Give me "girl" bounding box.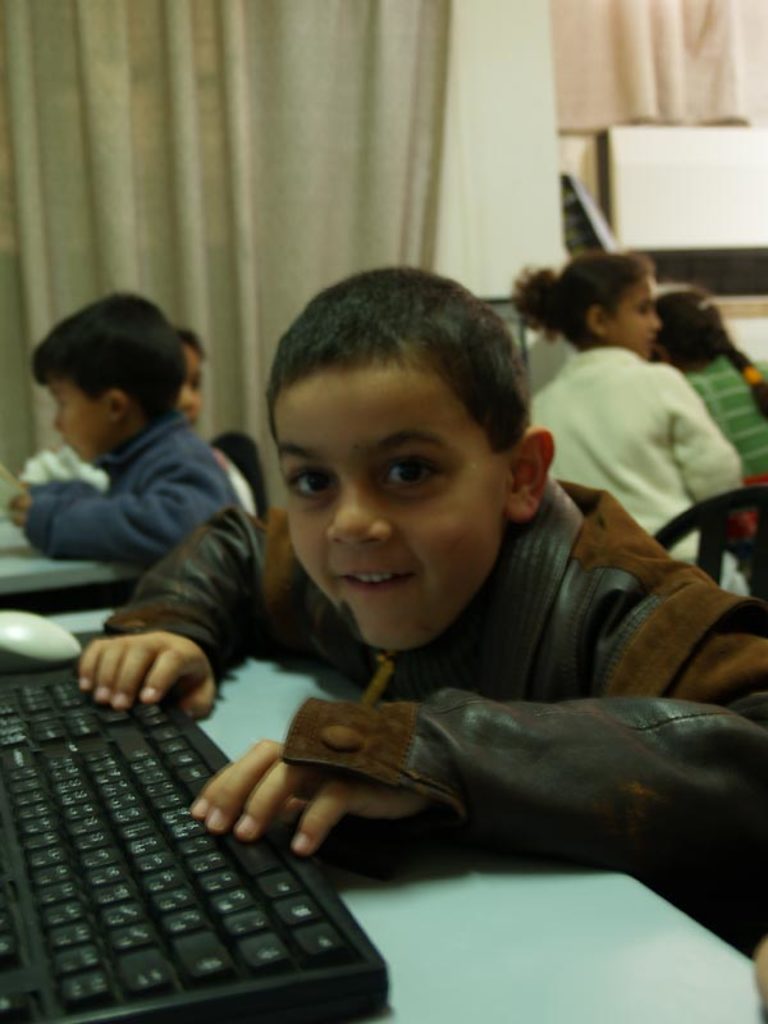
box=[526, 252, 763, 602].
